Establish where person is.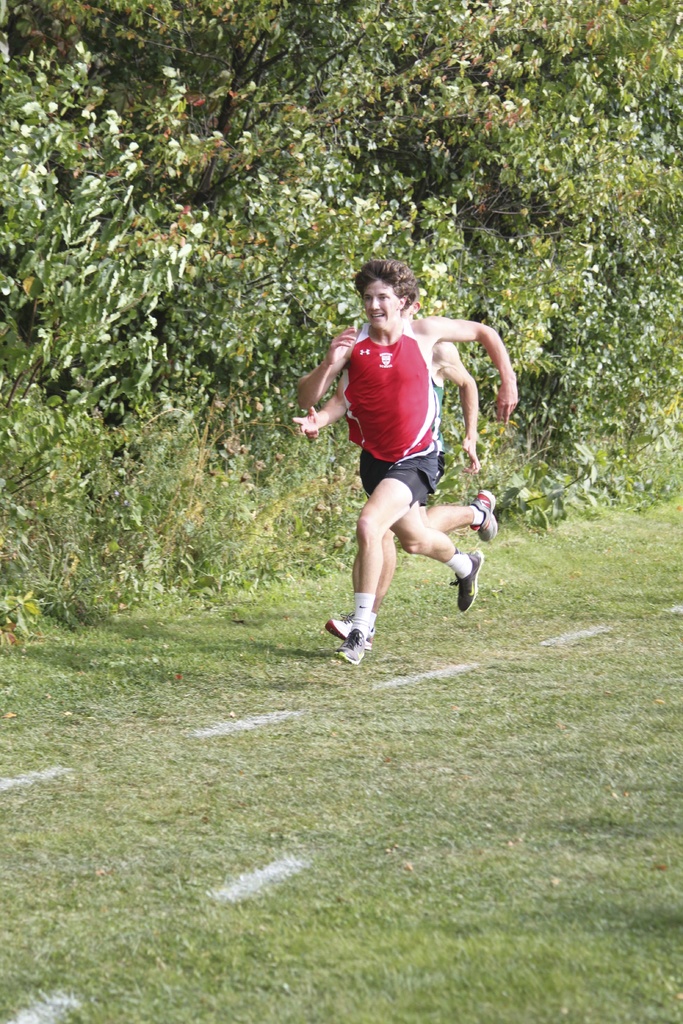
Established at box(303, 278, 495, 662).
